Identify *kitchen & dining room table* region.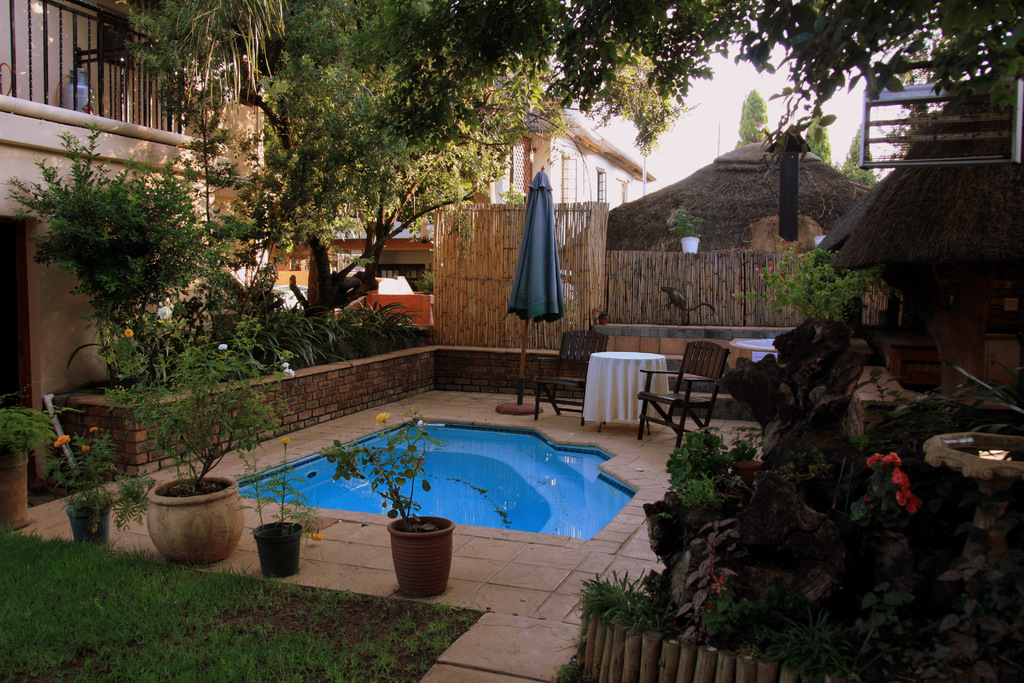
Region: <region>534, 324, 731, 456</region>.
